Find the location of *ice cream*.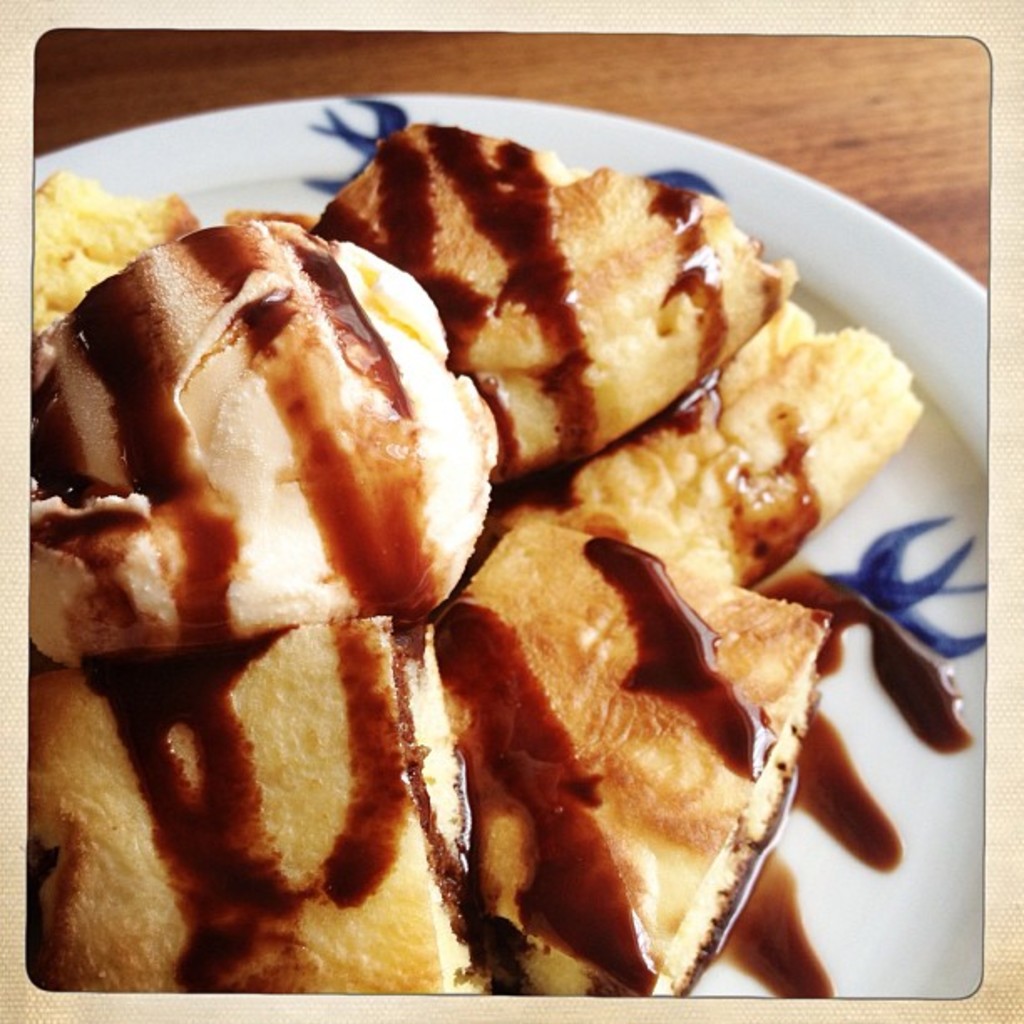
Location: {"x1": 25, "y1": 212, "x2": 487, "y2": 681}.
